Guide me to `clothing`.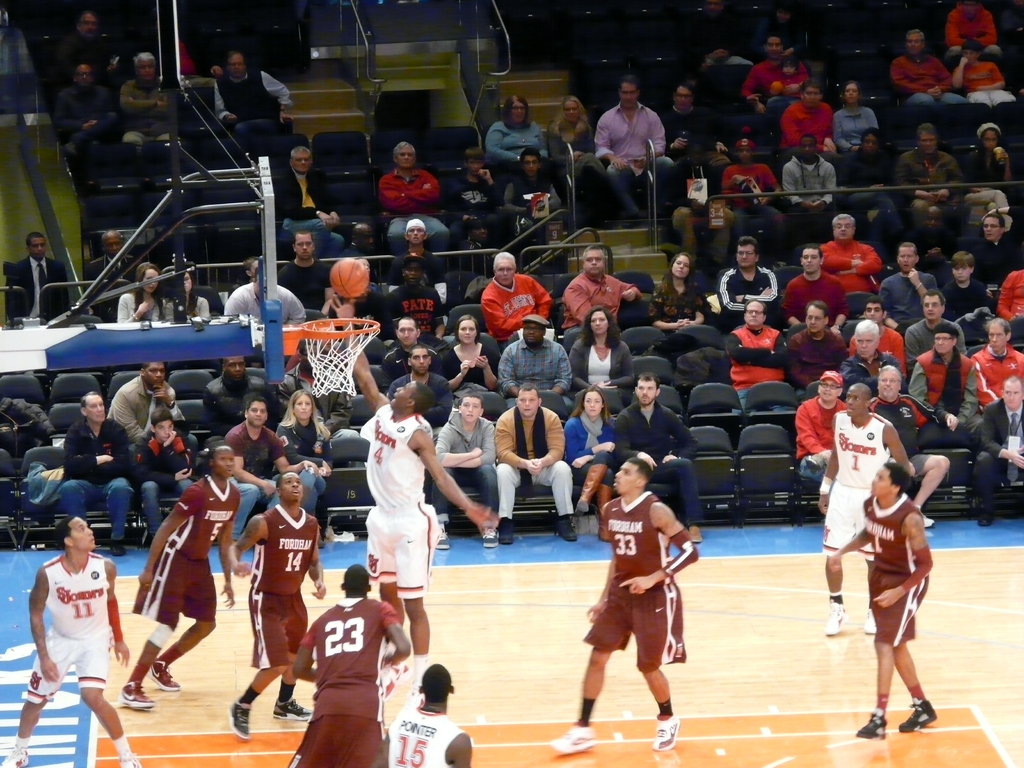
Guidance: <bbox>19, 564, 116, 716</bbox>.
